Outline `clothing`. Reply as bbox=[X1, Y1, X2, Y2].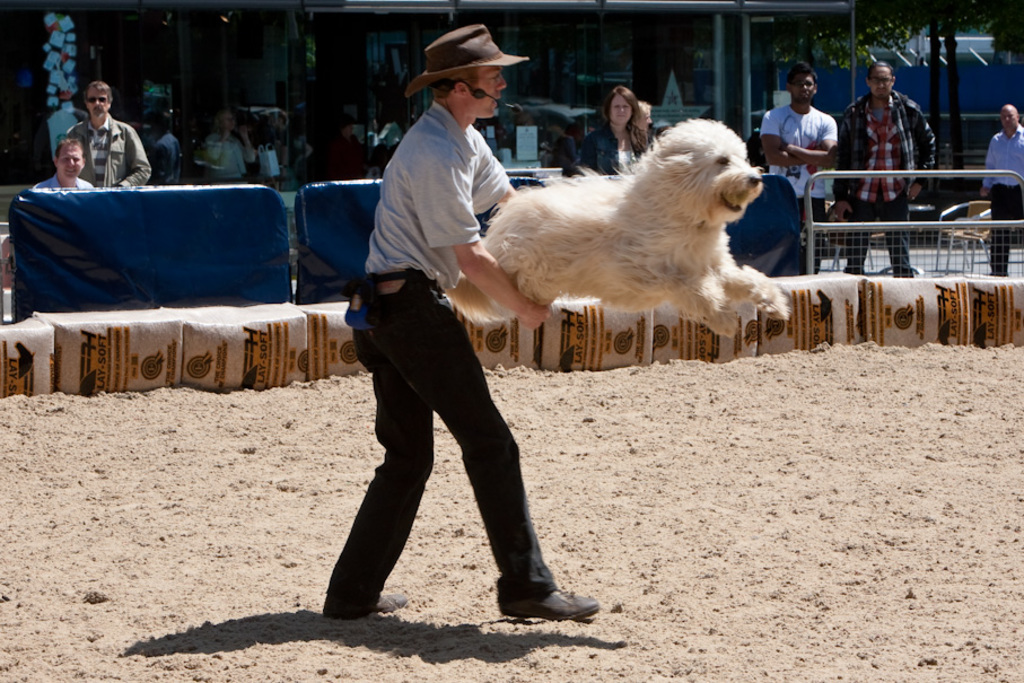
bbox=[583, 121, 645, 170].
